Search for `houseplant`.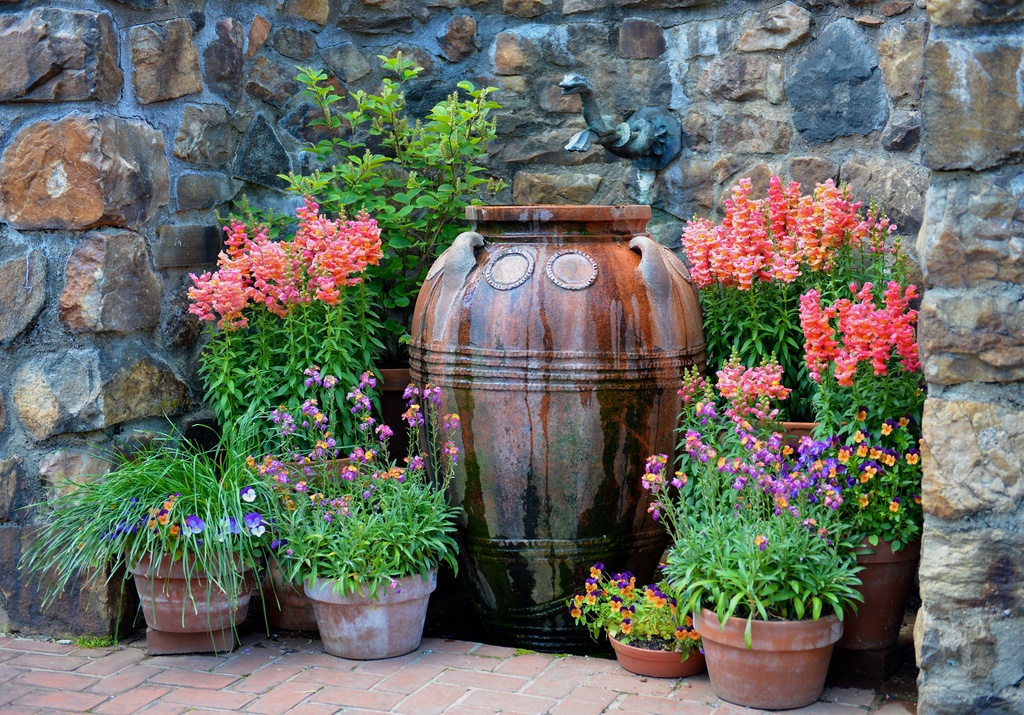
Found at 614/354/905/704.
